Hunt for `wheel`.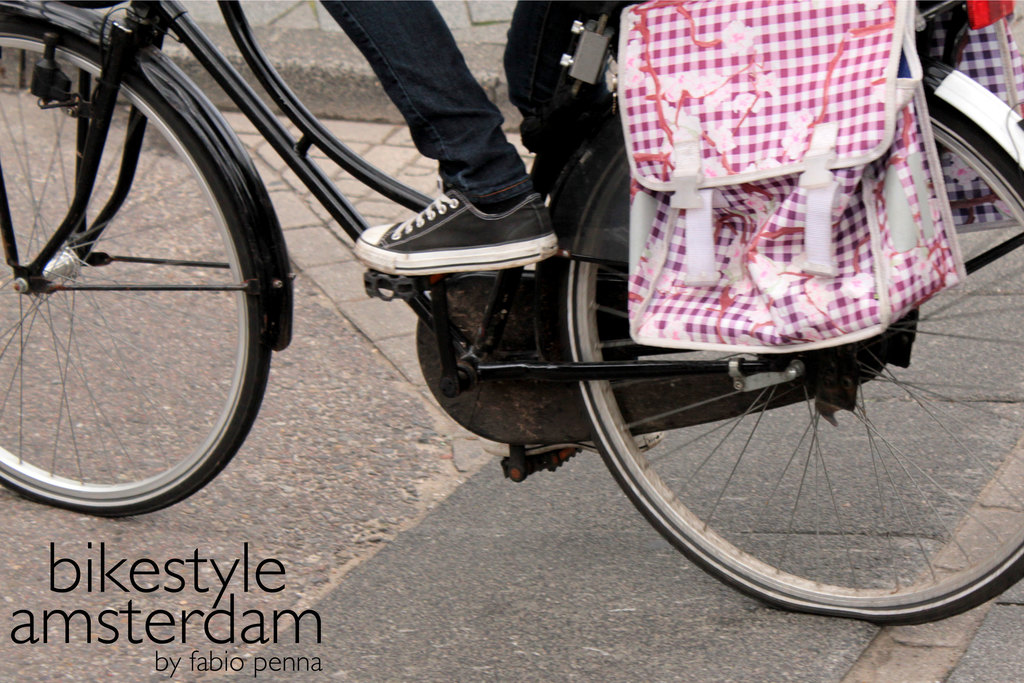
Hunted down at [0,0,274,522].
